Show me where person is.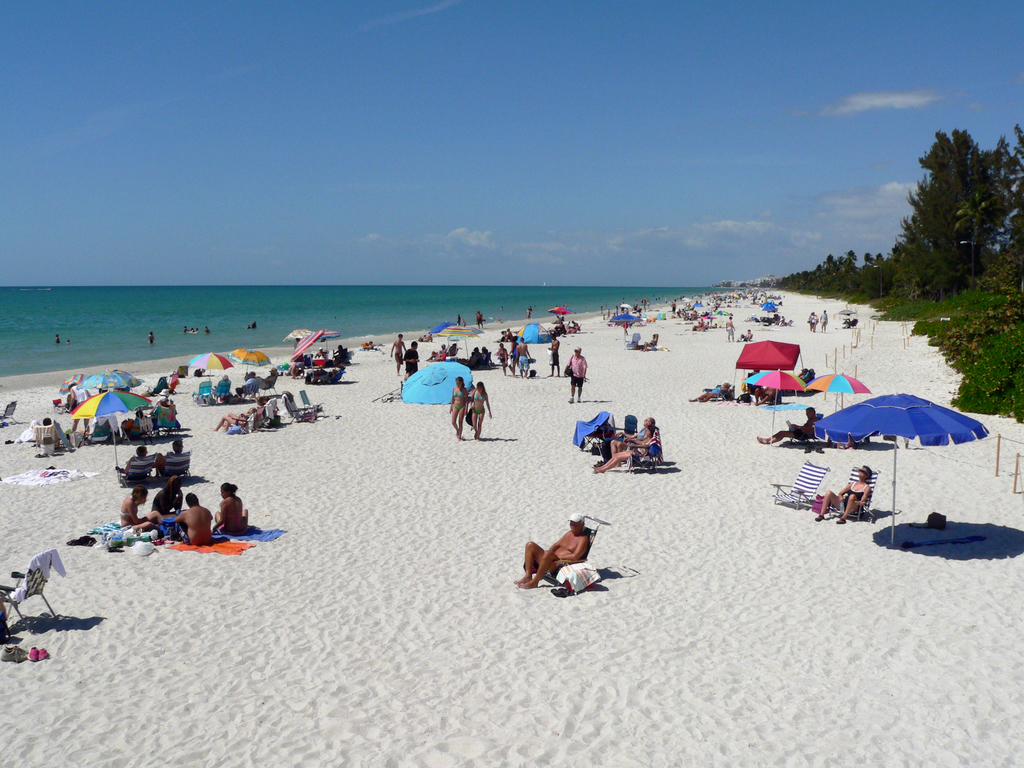
person is at 458 312 463 327.
